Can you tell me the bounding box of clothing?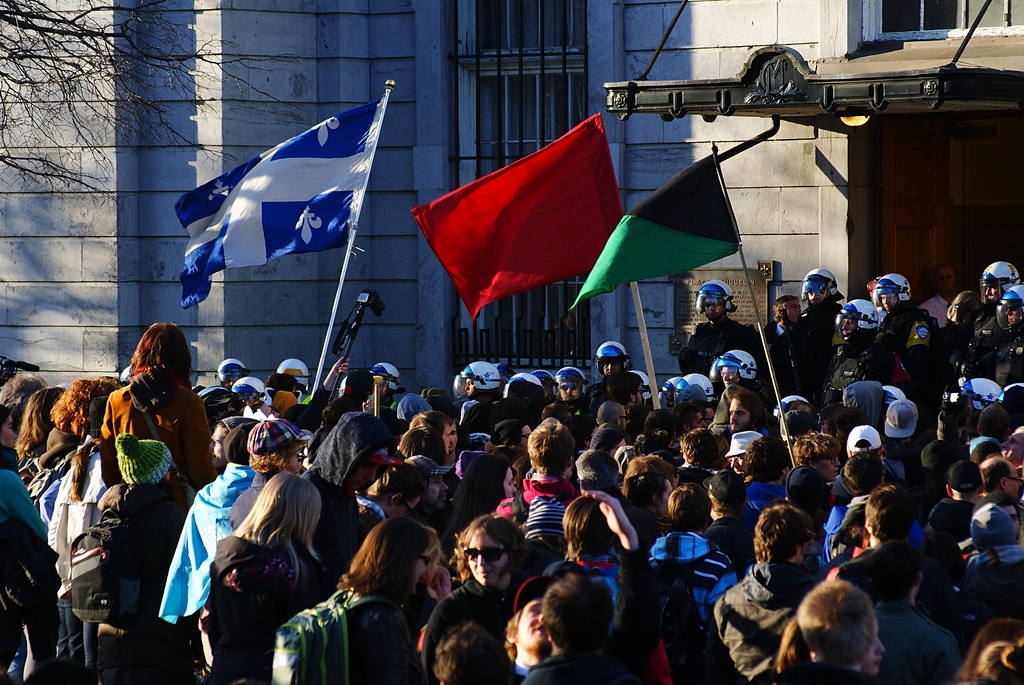
<bbox>358, 498, 398, 558</bbox>.
